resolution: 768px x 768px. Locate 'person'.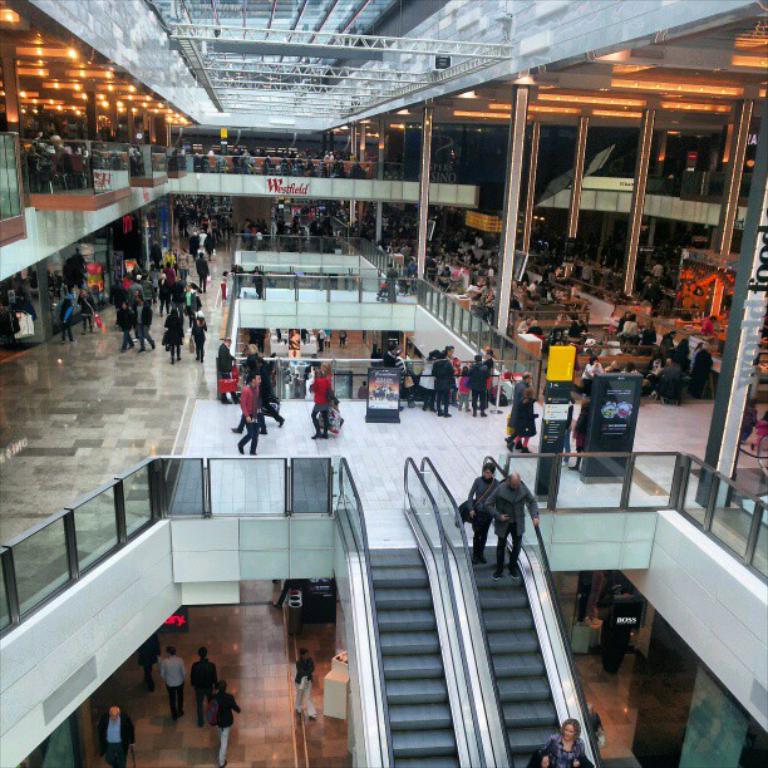
rect(230, 345, 281, 454).
